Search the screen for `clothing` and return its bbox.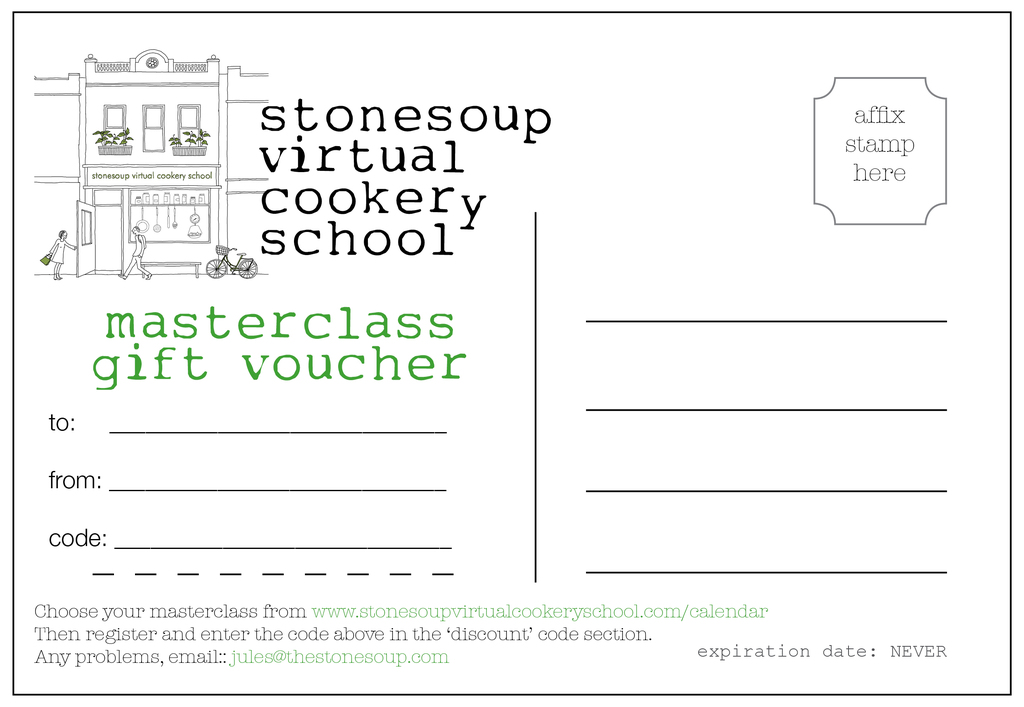
Found: [122,235,148,277].
